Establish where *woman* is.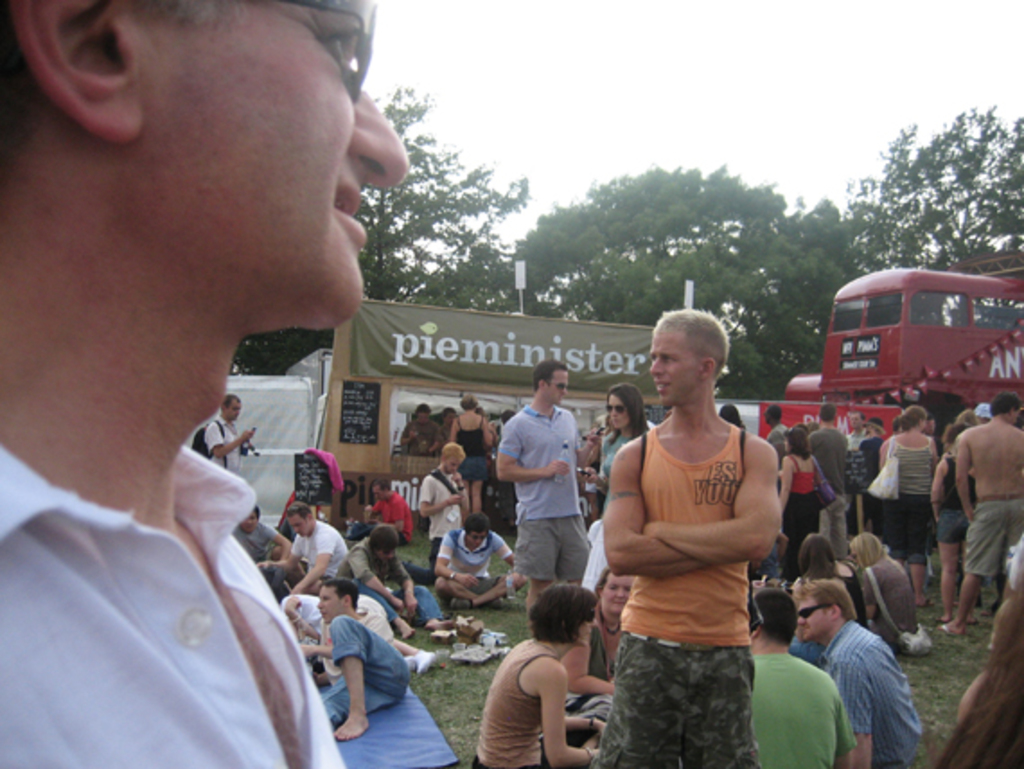
Established at (789,534,866,665).
